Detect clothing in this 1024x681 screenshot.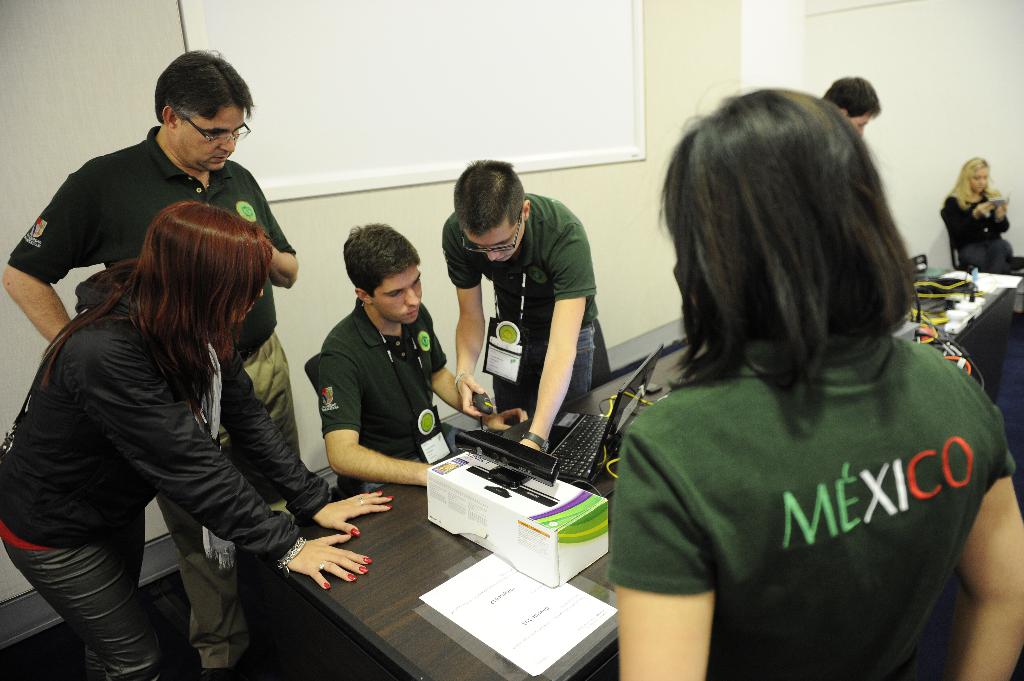
Detection: BBox(317, 294, 446, 496).
